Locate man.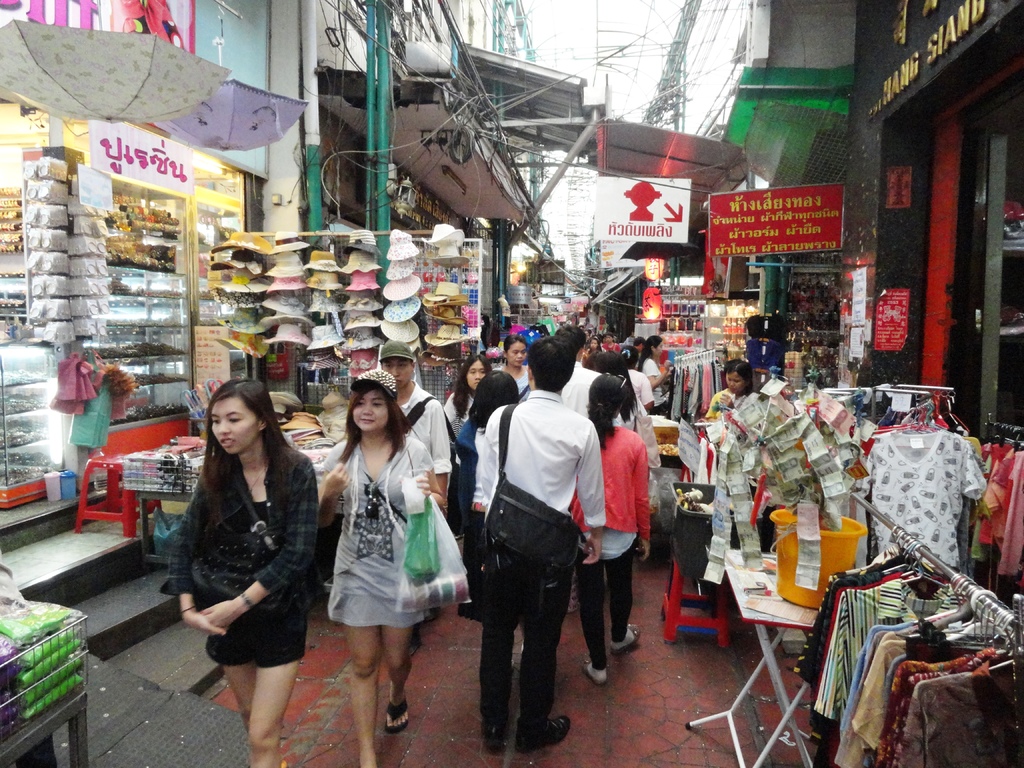
Bounding box: [556,325,627,620].
